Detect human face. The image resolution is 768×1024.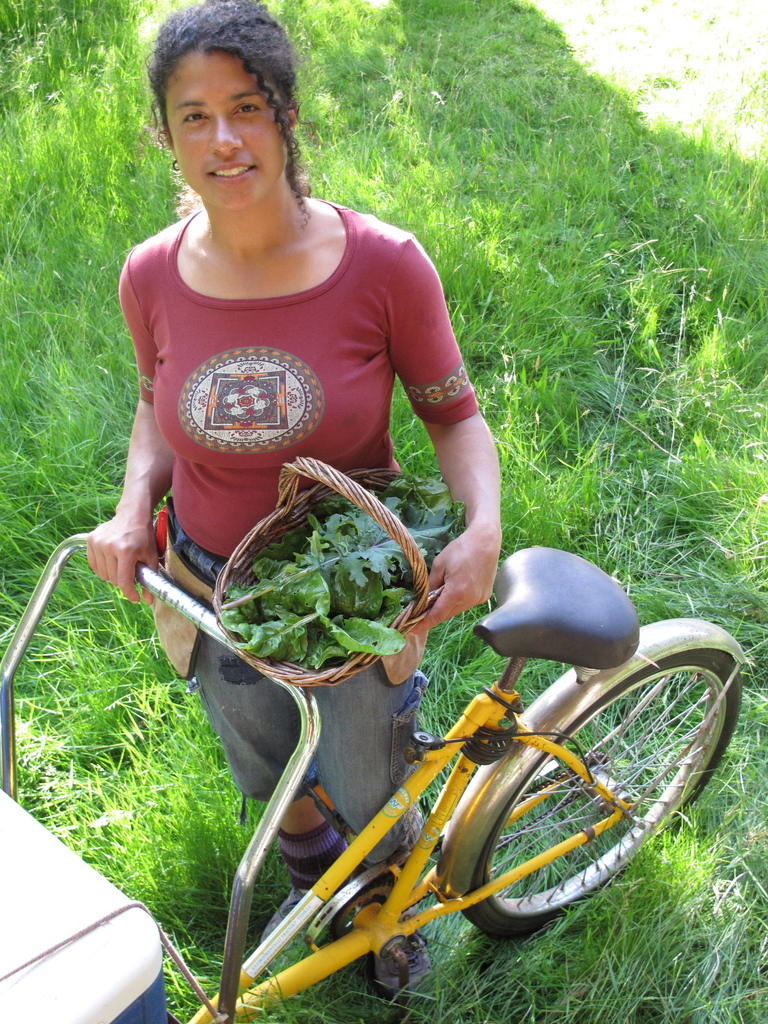
163,49,278,204.
